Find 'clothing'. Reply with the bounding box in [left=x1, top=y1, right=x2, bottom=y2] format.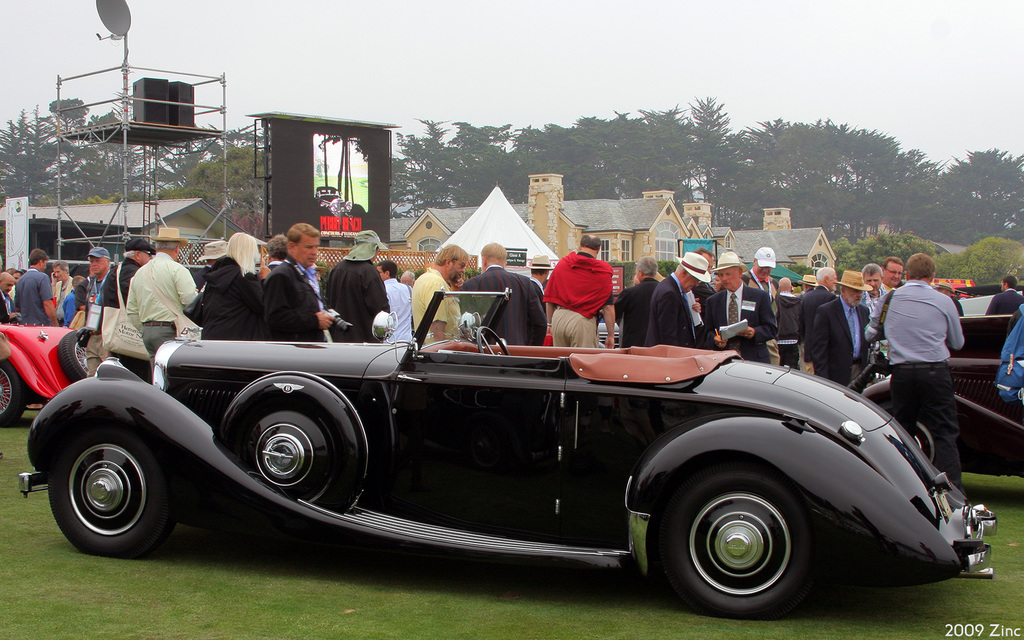
[left=703, top=281, right=782, bottom=361].
